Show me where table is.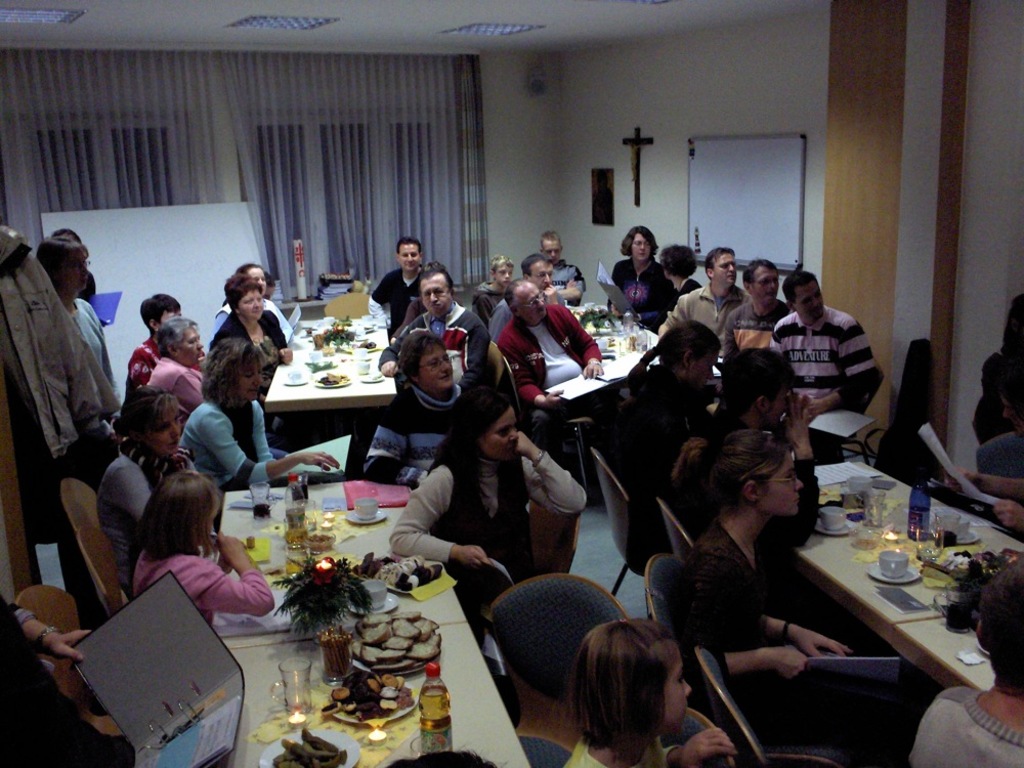
table is at 741,454,1019,761.
